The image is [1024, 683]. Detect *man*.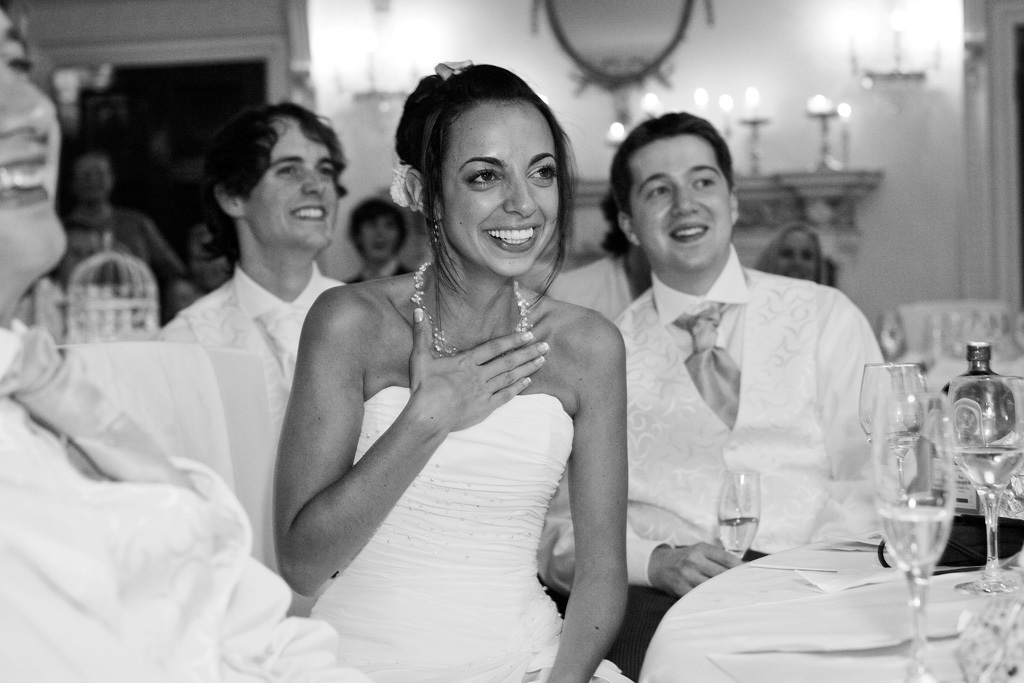
Detection: <box>57,152,191,330</box>.
